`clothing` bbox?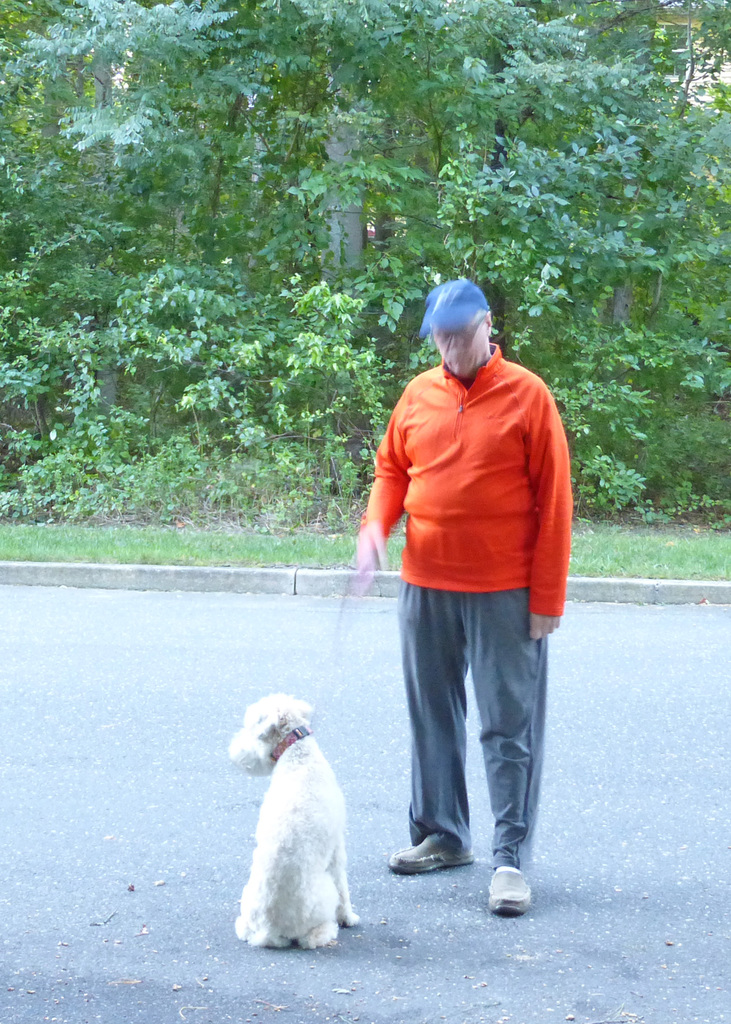
box=[349, 360, 577, 877]
